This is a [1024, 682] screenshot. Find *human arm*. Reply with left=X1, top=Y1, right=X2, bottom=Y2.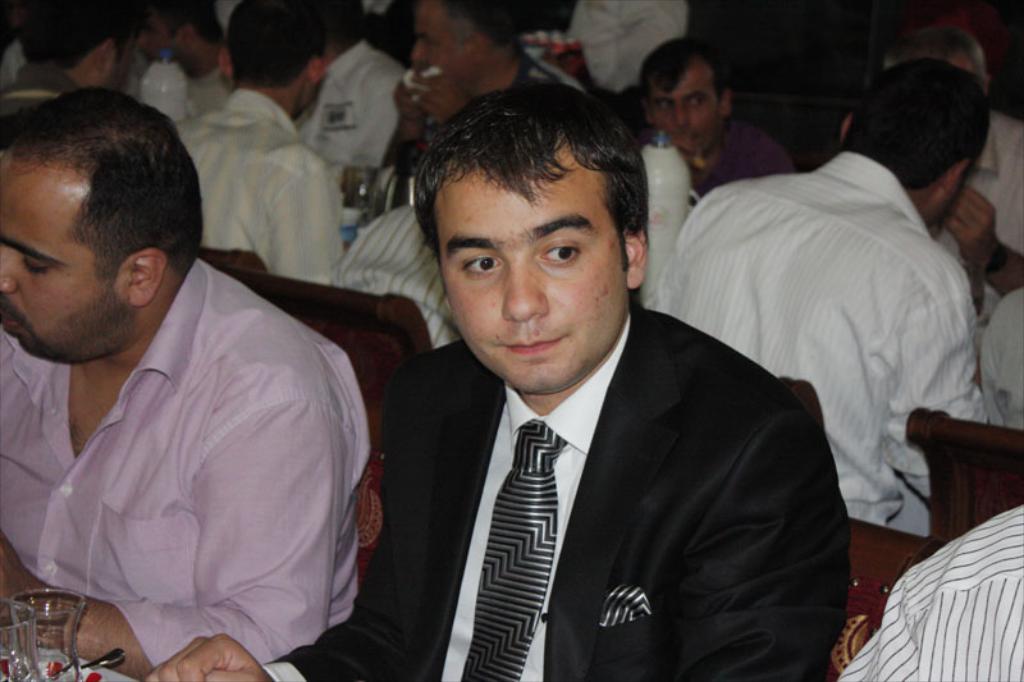
left=649, top=392, right=840, bottom=681.
